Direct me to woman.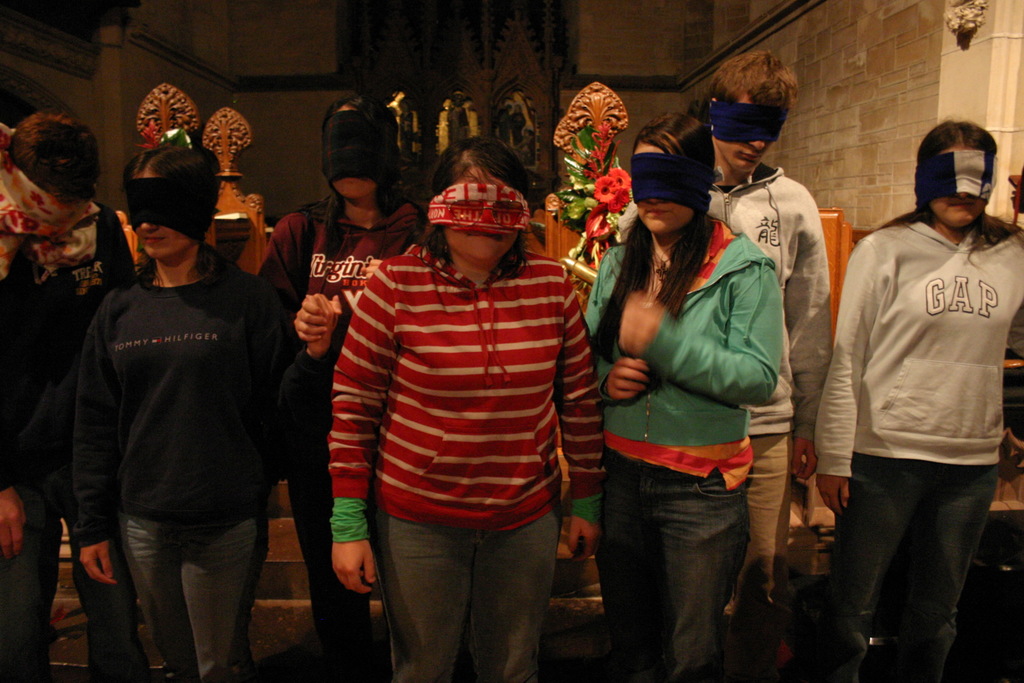
Direction: (x1=73, y1=144, x2=333, y2=682).
